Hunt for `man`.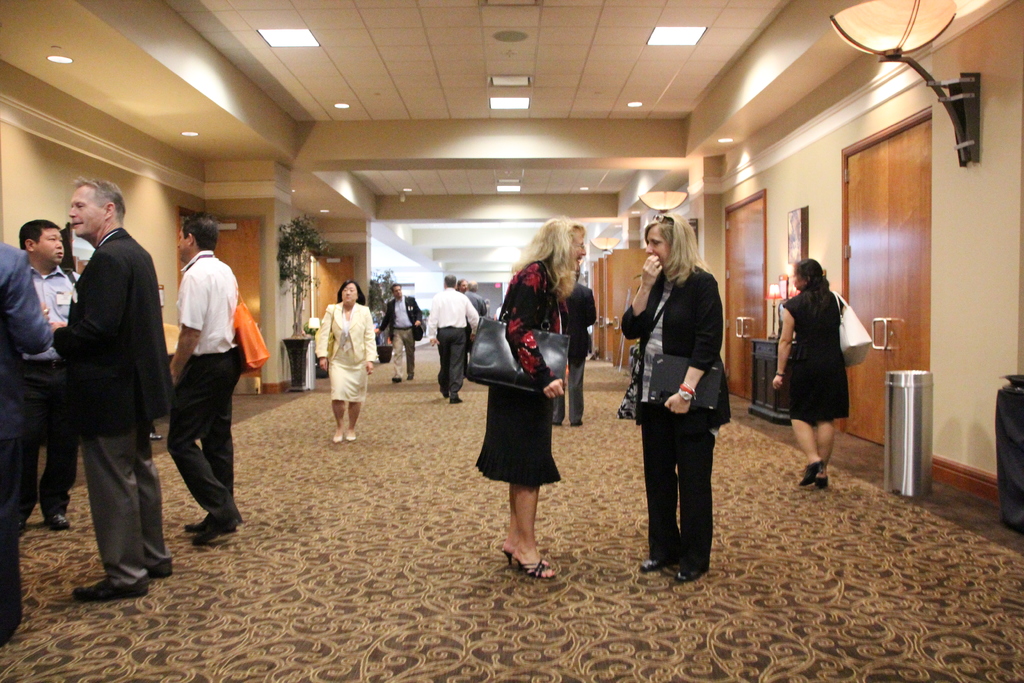
Hunted down at (426,274,477,403).
